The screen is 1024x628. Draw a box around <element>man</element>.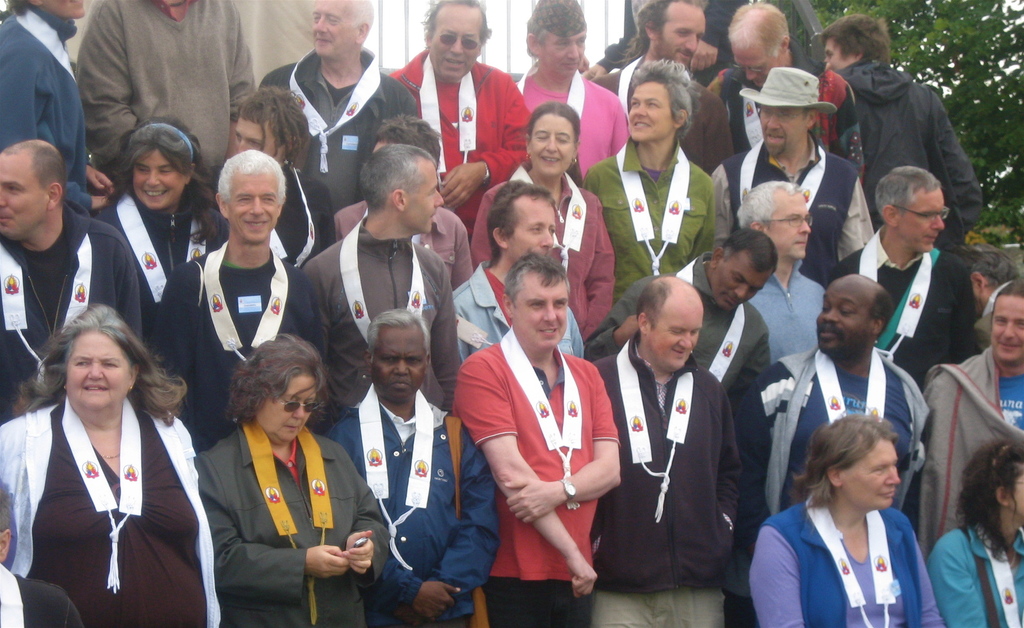
788/6/979/258.
